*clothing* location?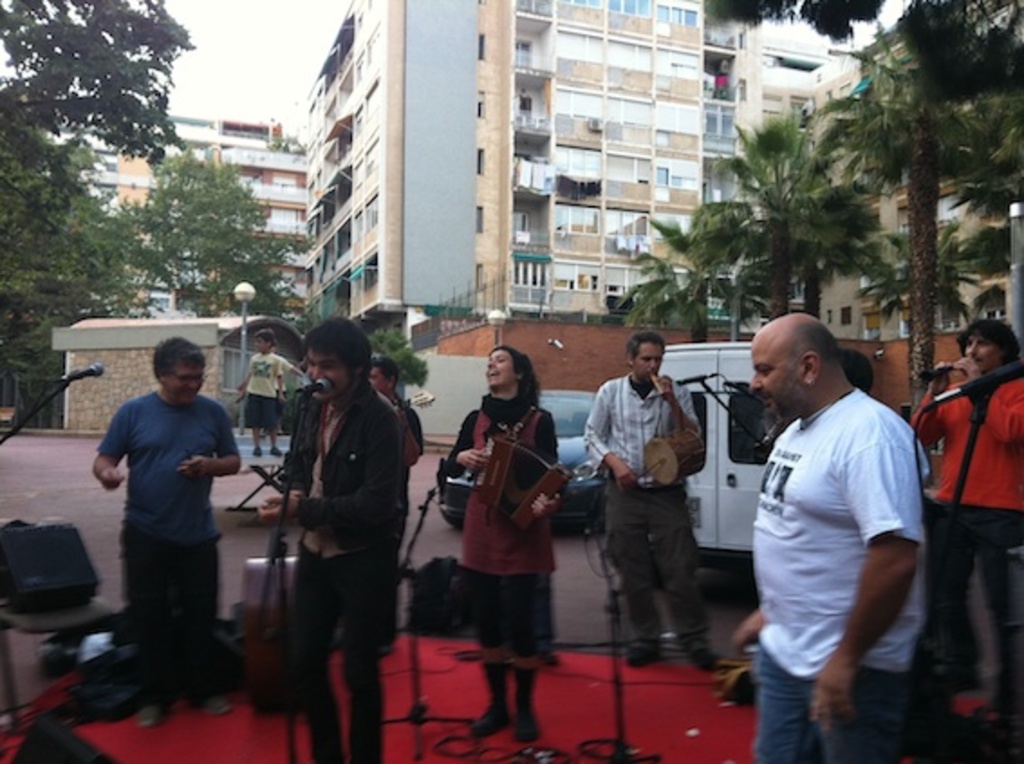
select_region(923, 374, 1022, 721)
